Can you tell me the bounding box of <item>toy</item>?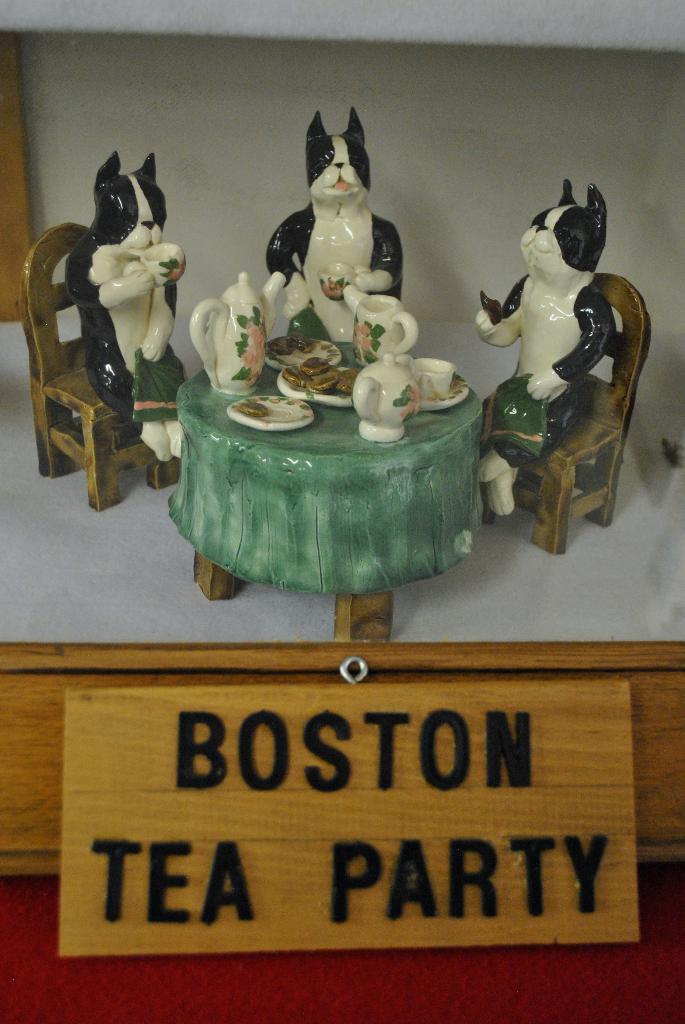
(left=68, top=150, right=206, bottom=496).
